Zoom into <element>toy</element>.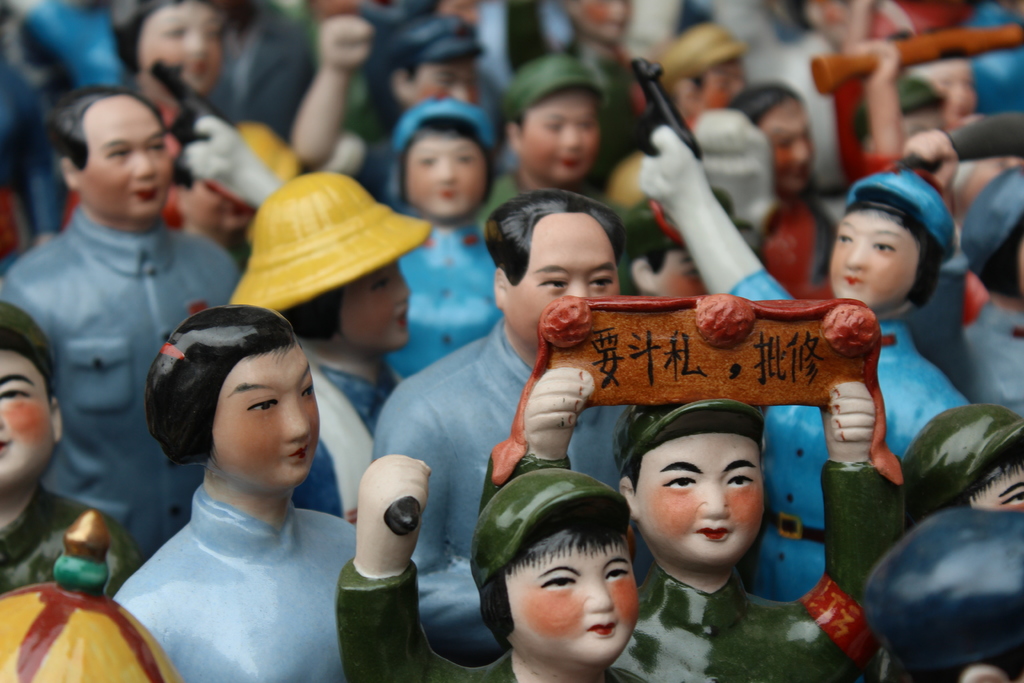
Zoom target: crop(730, 85, 840, 290).
